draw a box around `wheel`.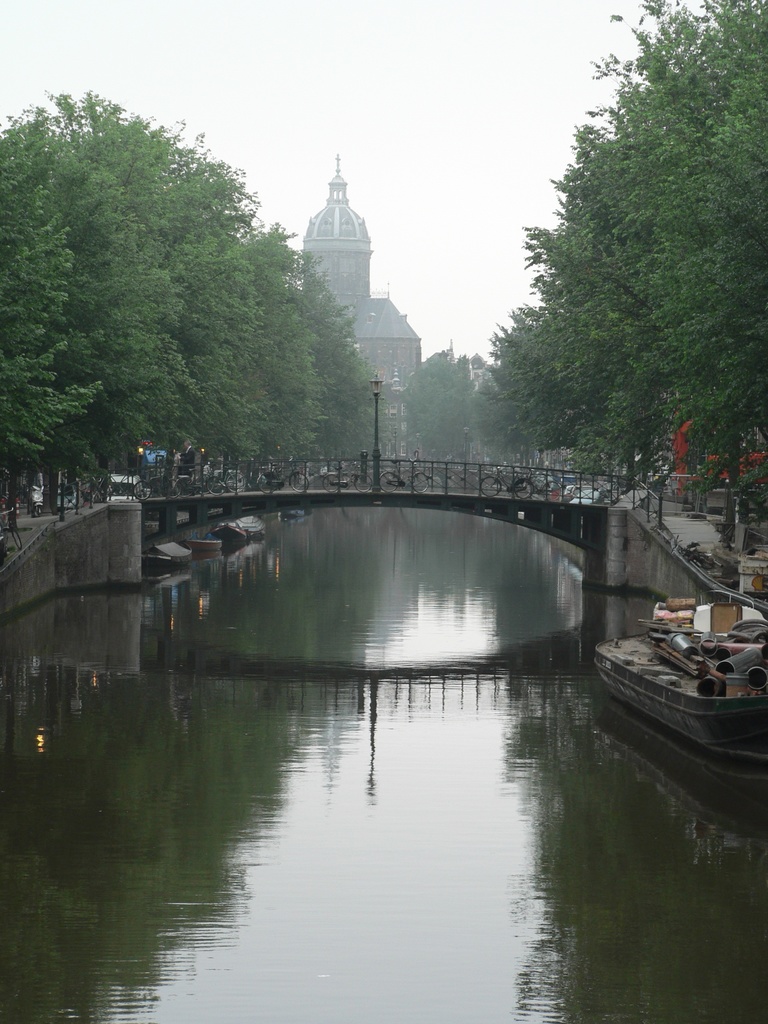
[x1=321, y1=474, x2=337, y2=492].
